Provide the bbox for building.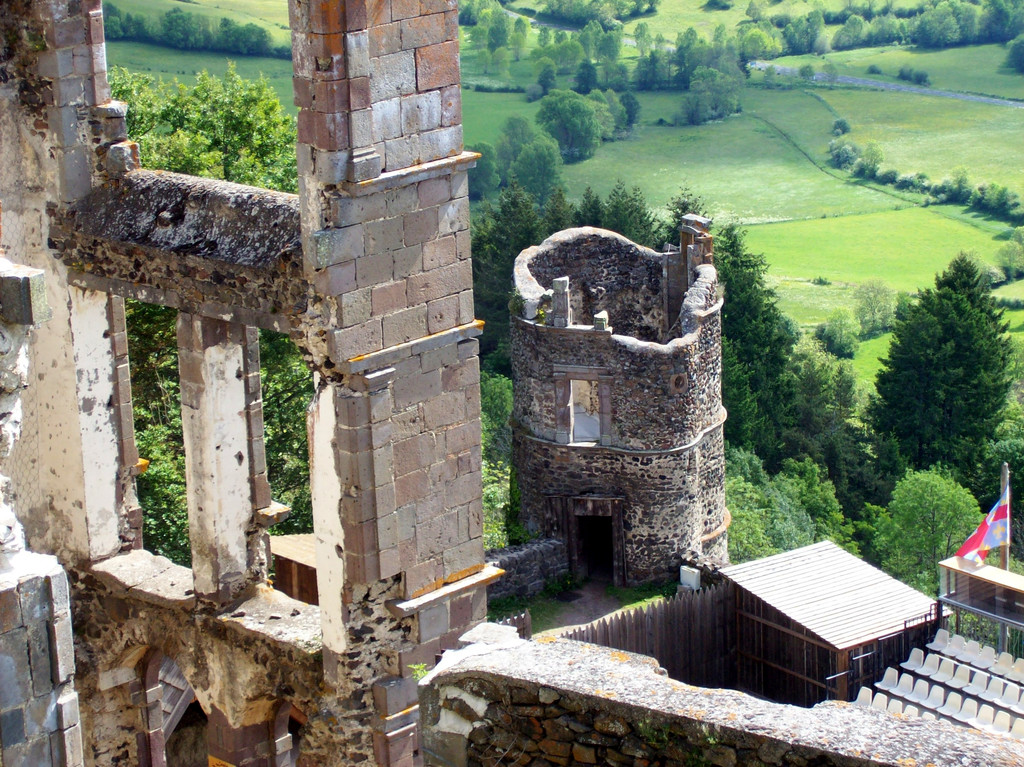
(417,534,1023,766).
